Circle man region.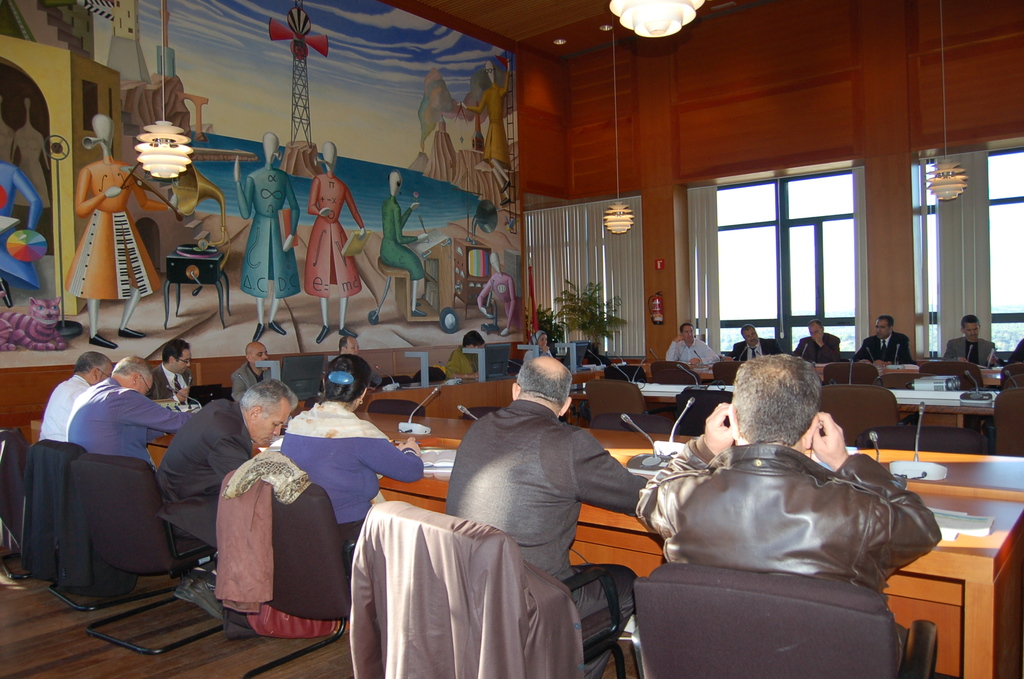
Region: locate(157, 379, 304, 626).
